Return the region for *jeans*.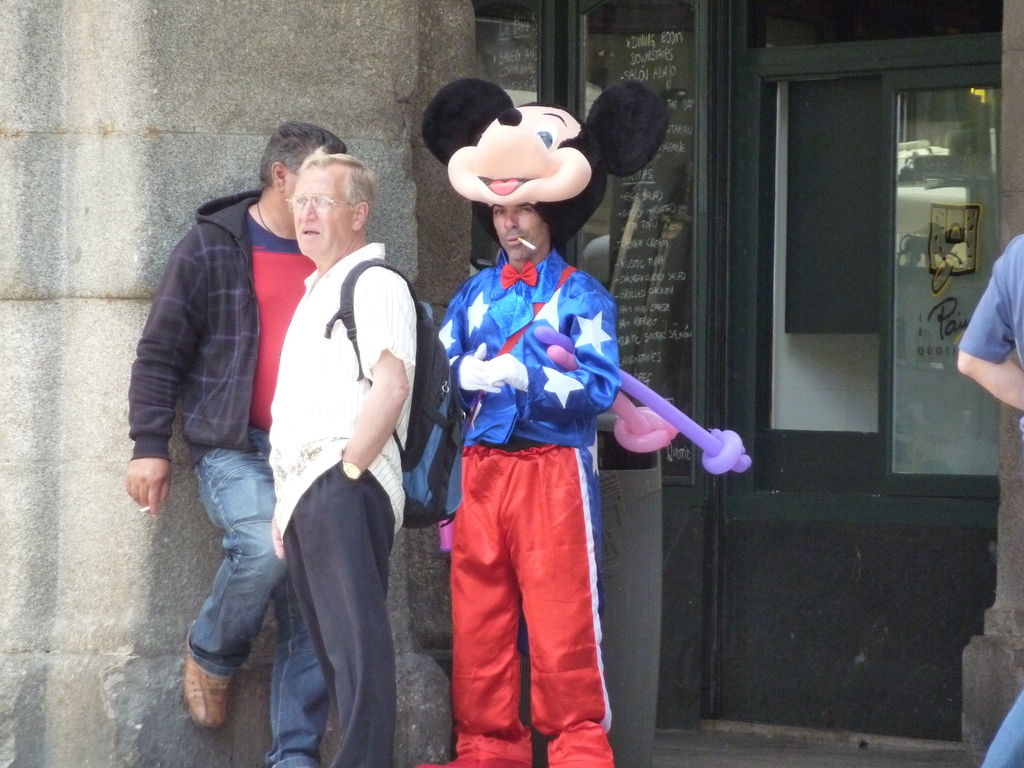
[x1=972, y1=687, x2=1023, y2=767].
